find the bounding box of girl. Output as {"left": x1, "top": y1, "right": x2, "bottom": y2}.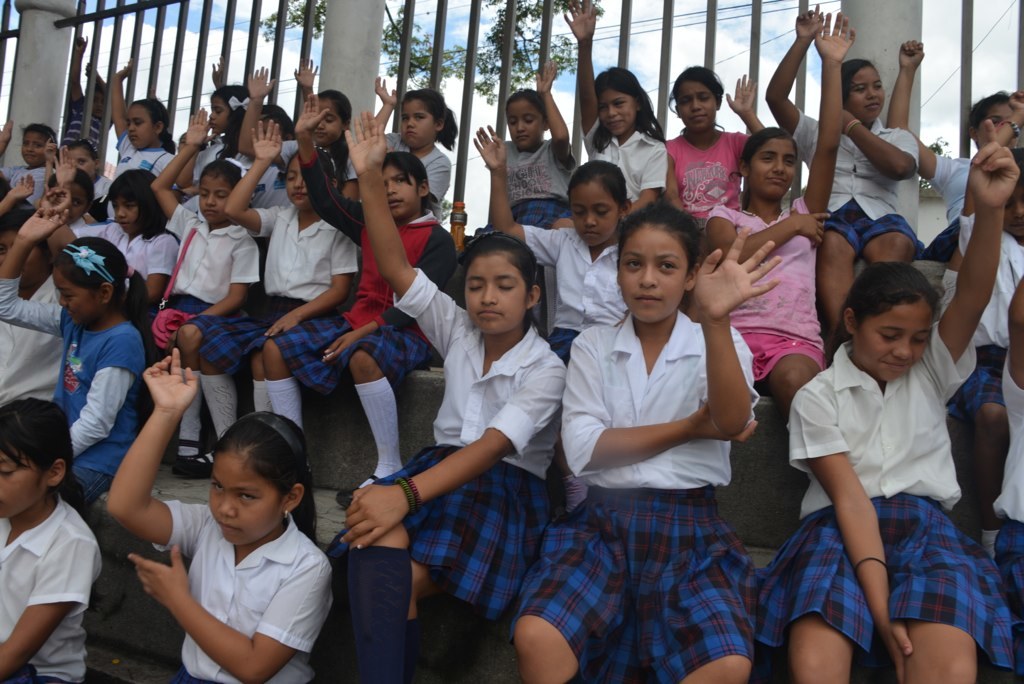
{"left": 50, "top": 140, "right": 179, "bottom": 314}.
